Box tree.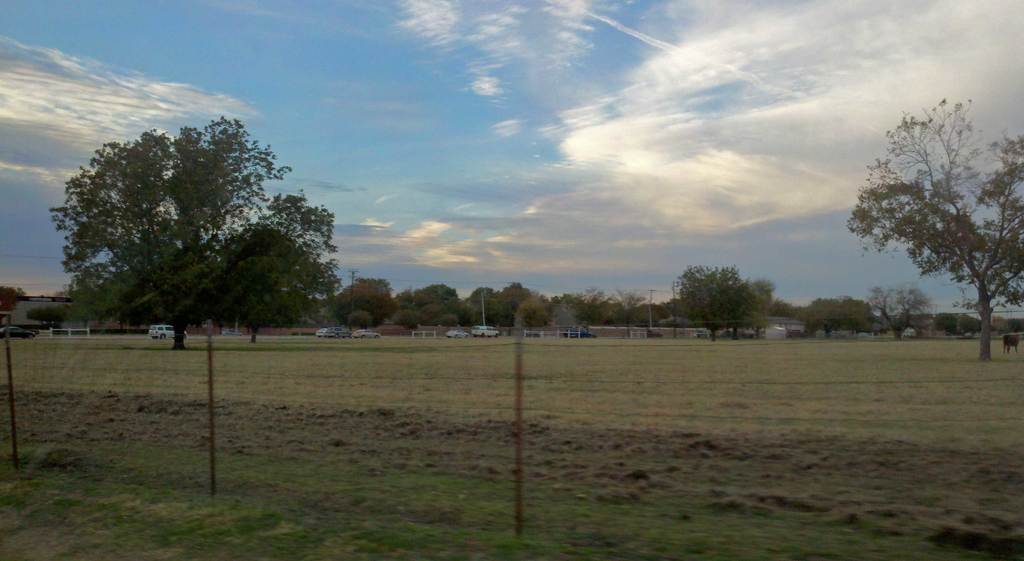
[x1=845, y1=81, x2=1009, y2=356].
